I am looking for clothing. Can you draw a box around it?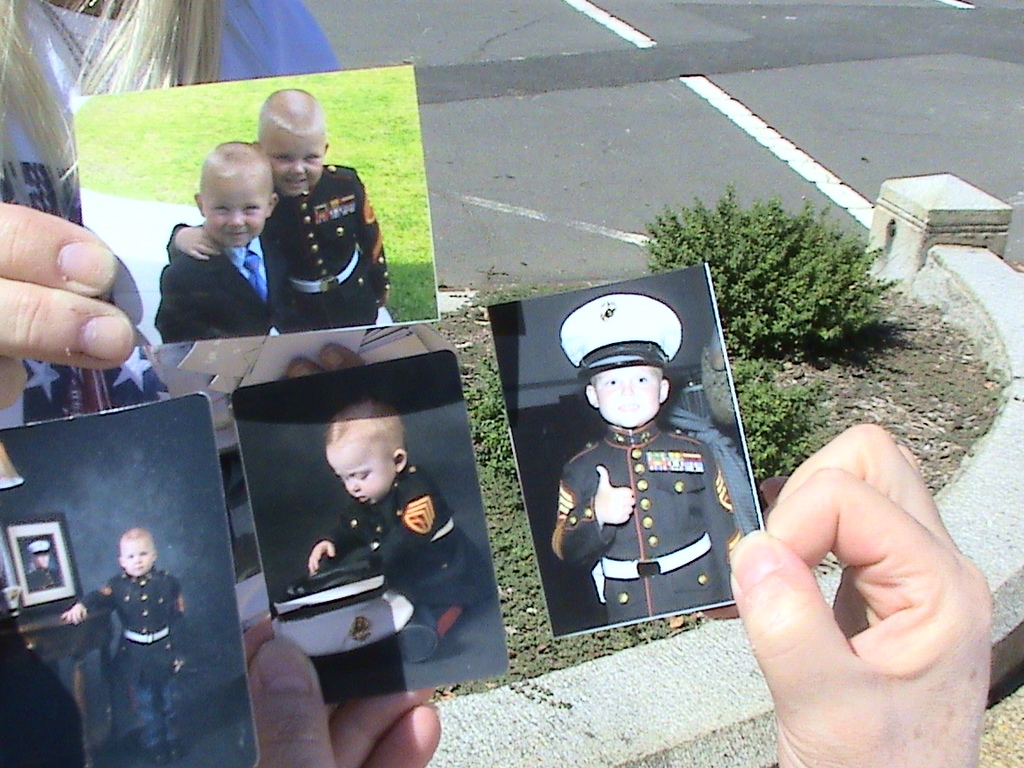
Sure, the bounding box is select_region(263, 168, 409, 333).
